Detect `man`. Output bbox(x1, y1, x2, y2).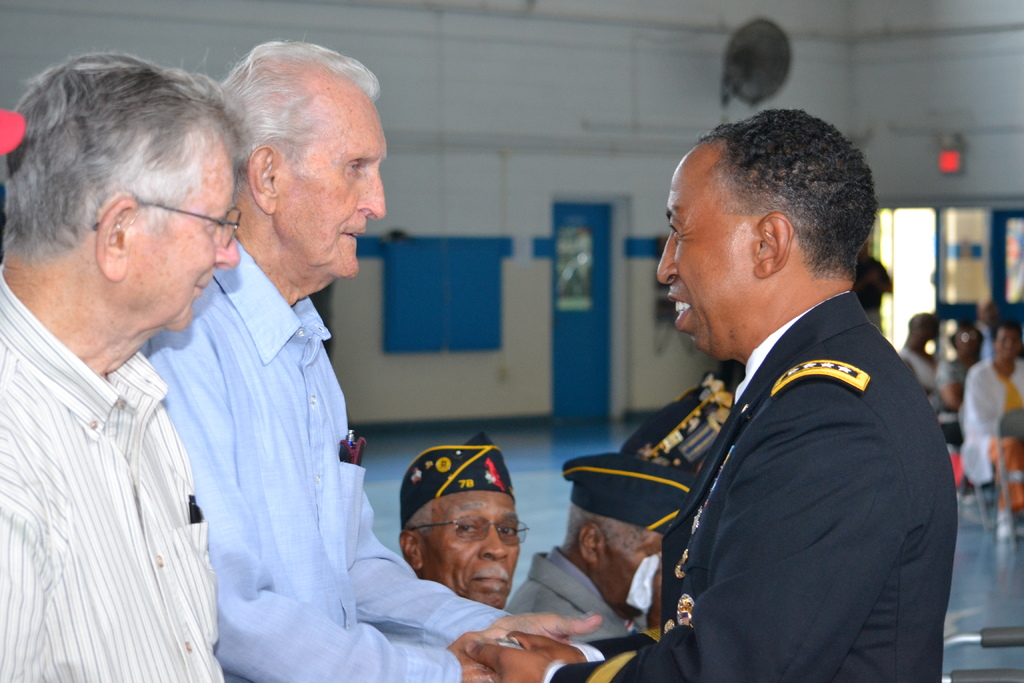
bbox(0, 52, 244, 682).
